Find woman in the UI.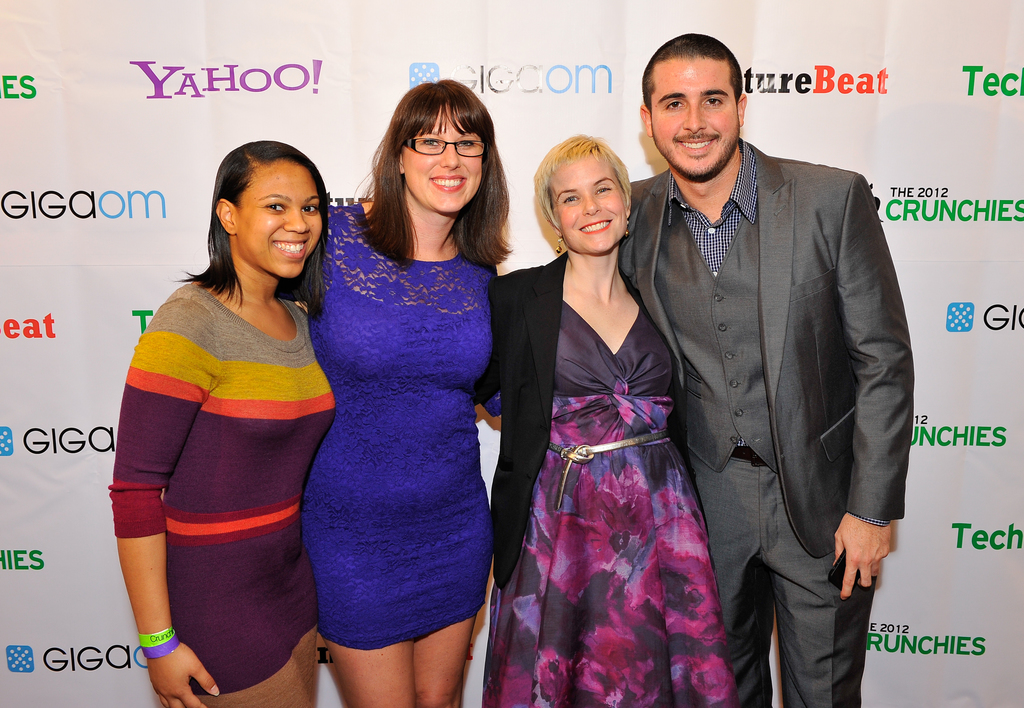
UI element at rect(295, 79, 501, 707).
